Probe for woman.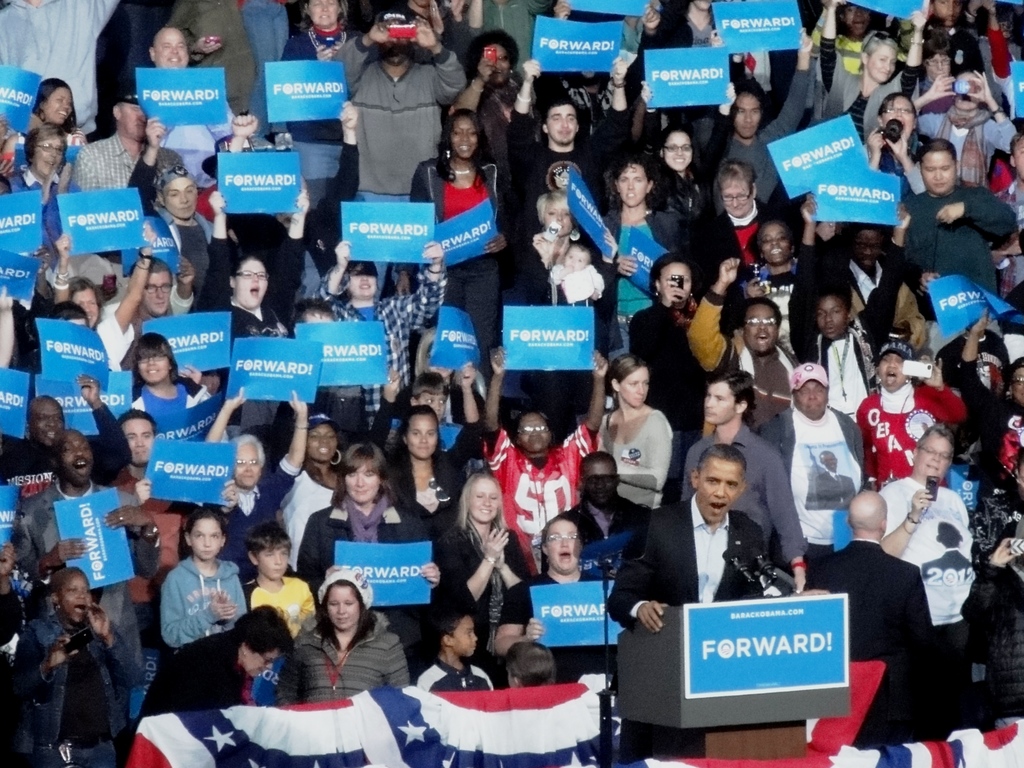
Probe result: <region>493, 516, 614, 669</region>.
